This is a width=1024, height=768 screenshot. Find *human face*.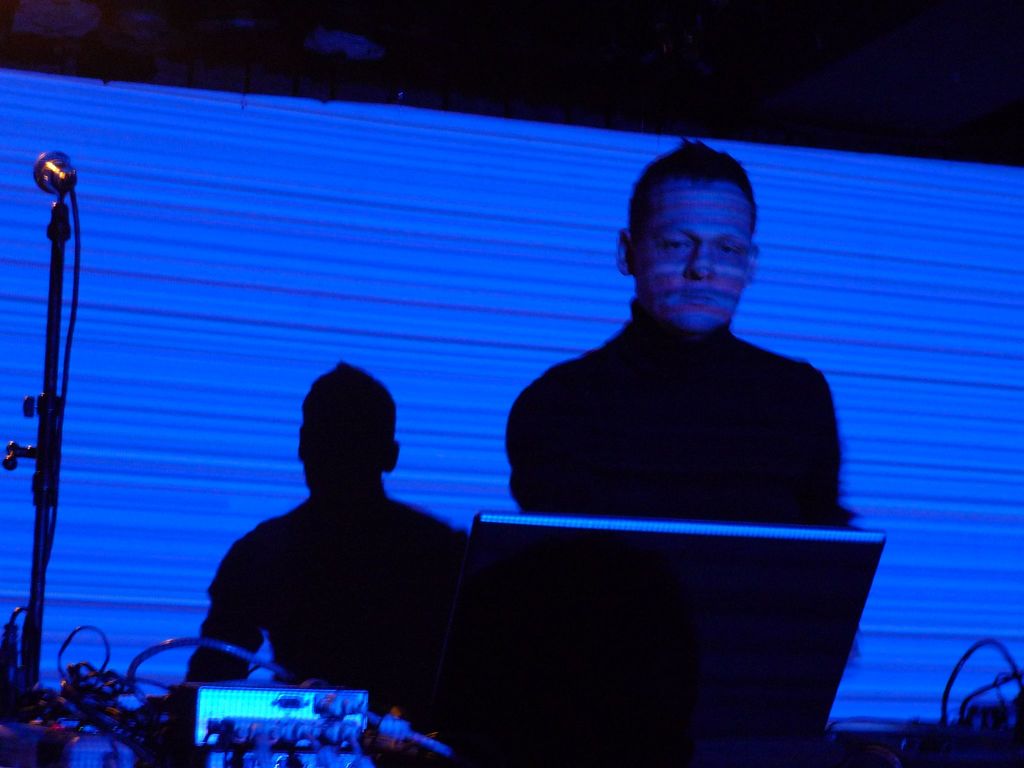
Bounding box: 636:182:748:335.
